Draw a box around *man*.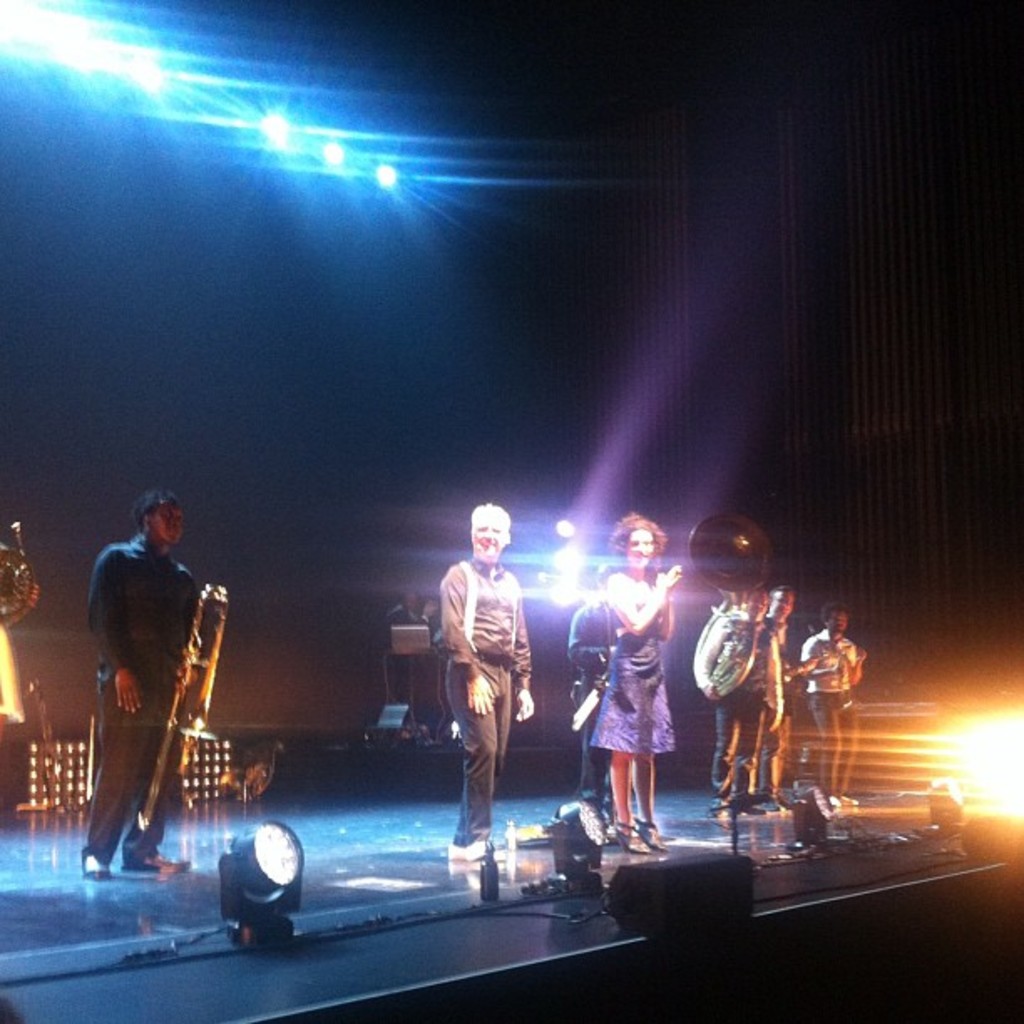
<box>706,604,758,801</box>.
